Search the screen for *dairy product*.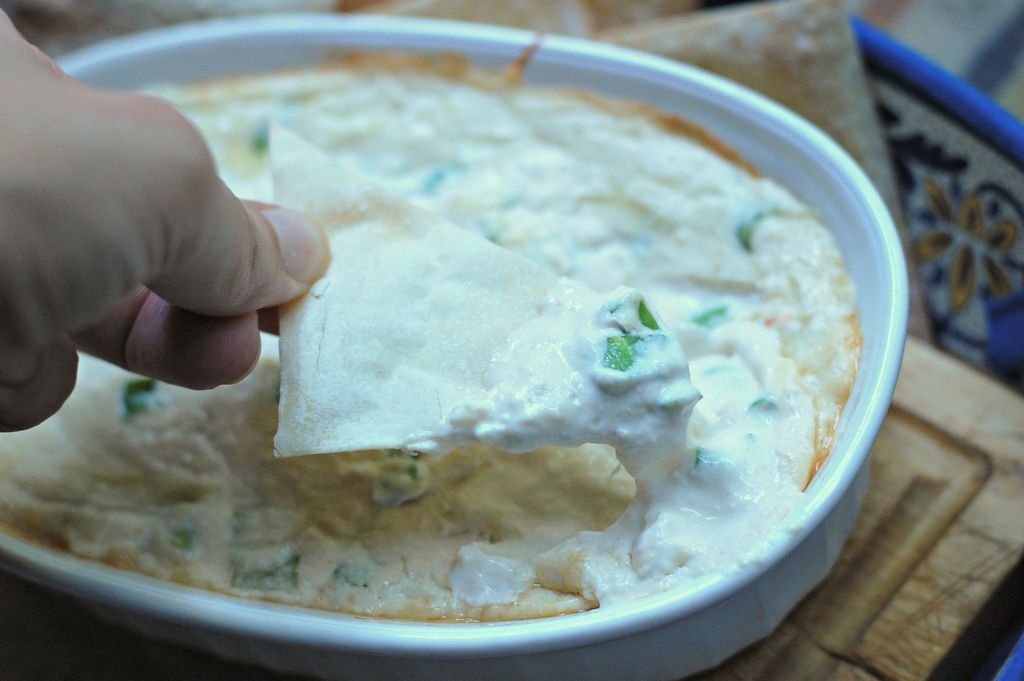
Found at 0 60 866 627.
